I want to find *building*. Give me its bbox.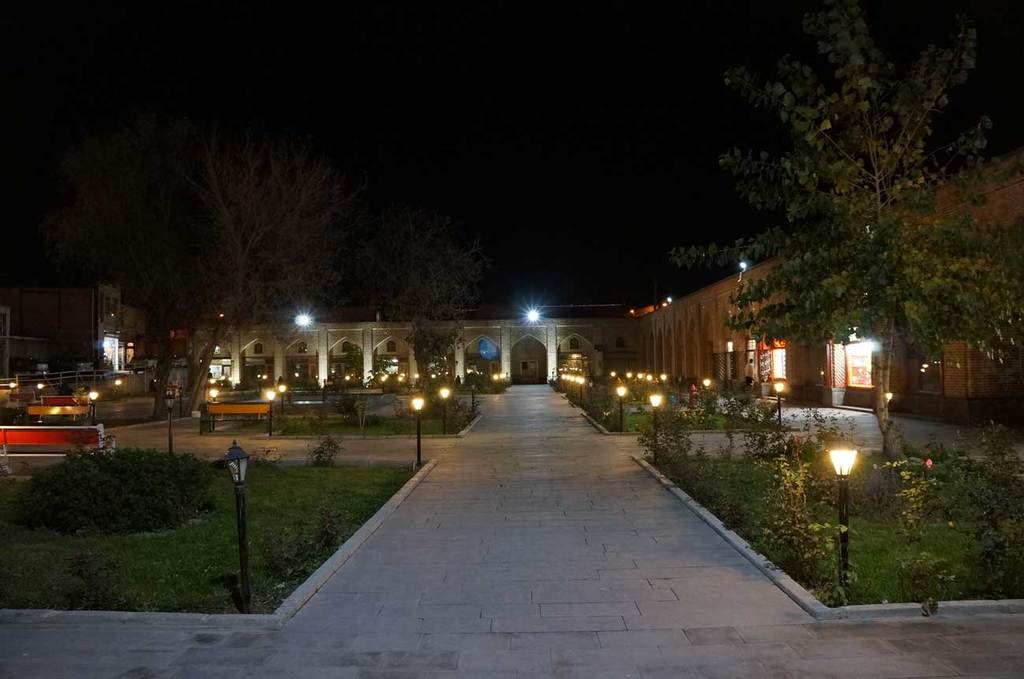
[left=0, top=275, right=151, bottom=383].
